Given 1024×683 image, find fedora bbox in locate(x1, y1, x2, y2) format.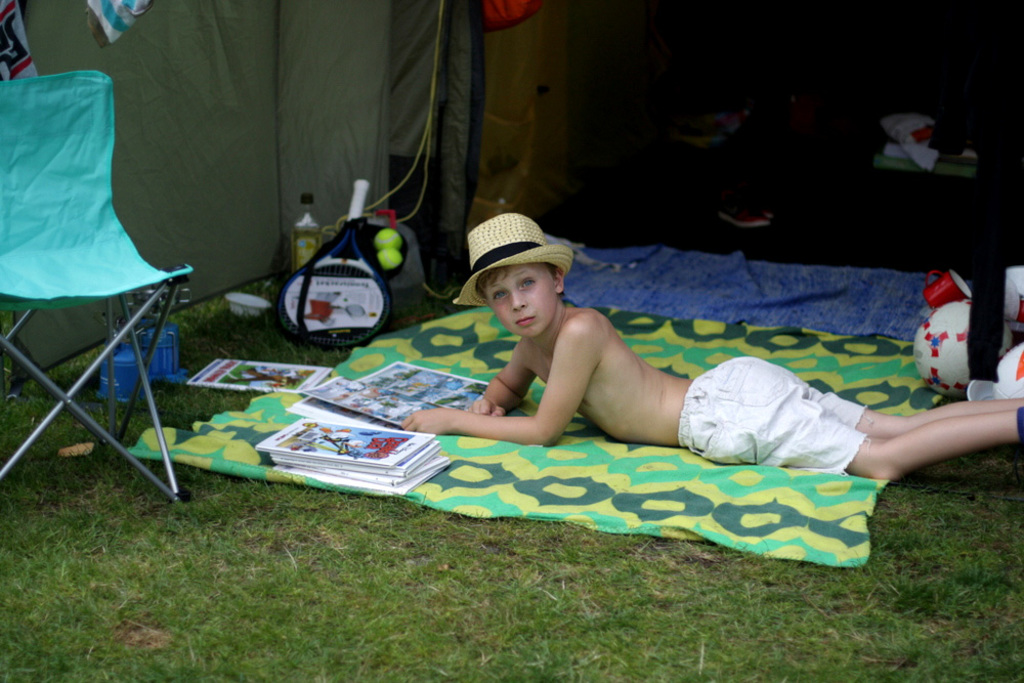
locate(462, 209, 578, 317).
